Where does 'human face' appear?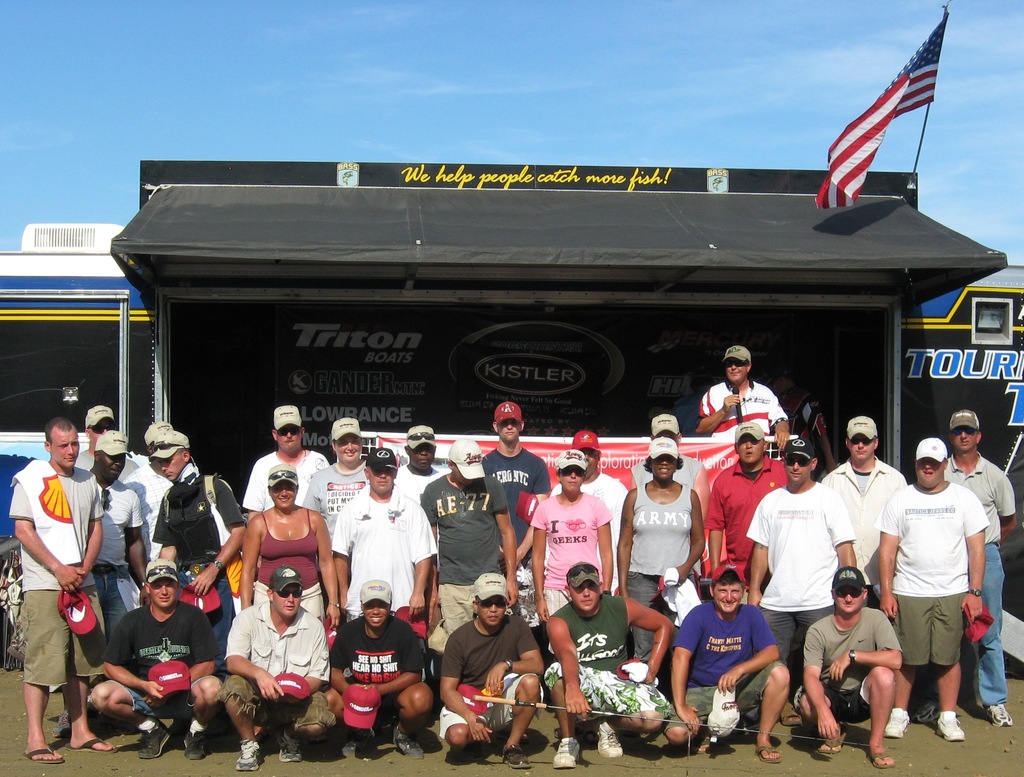
Appears at 99:450:124:482.
